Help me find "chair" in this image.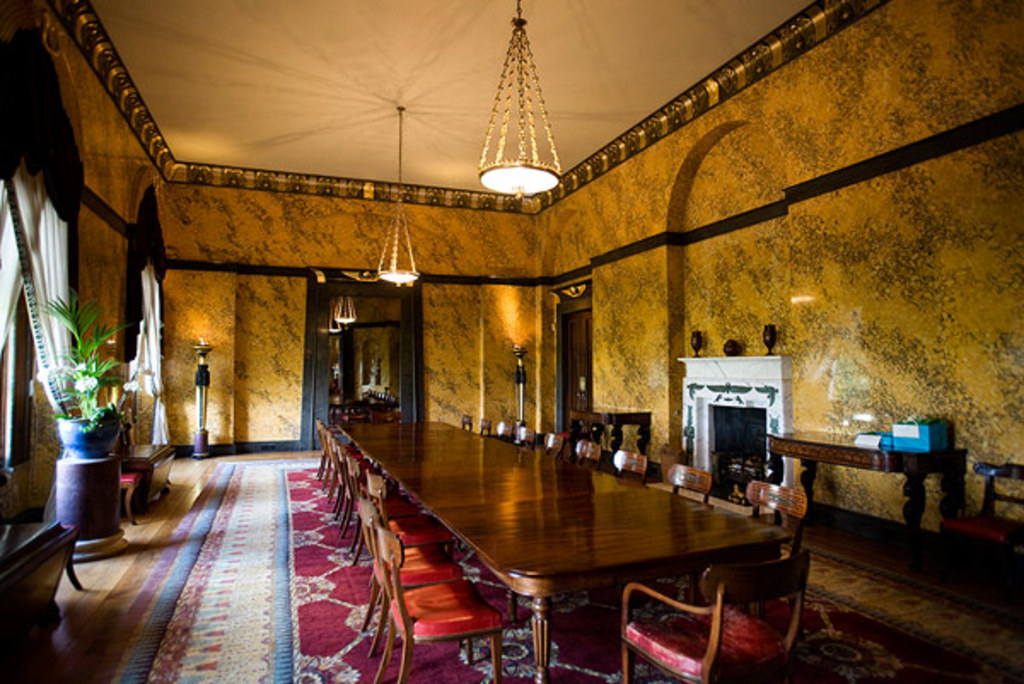
Found it: (544,428,570,455).
